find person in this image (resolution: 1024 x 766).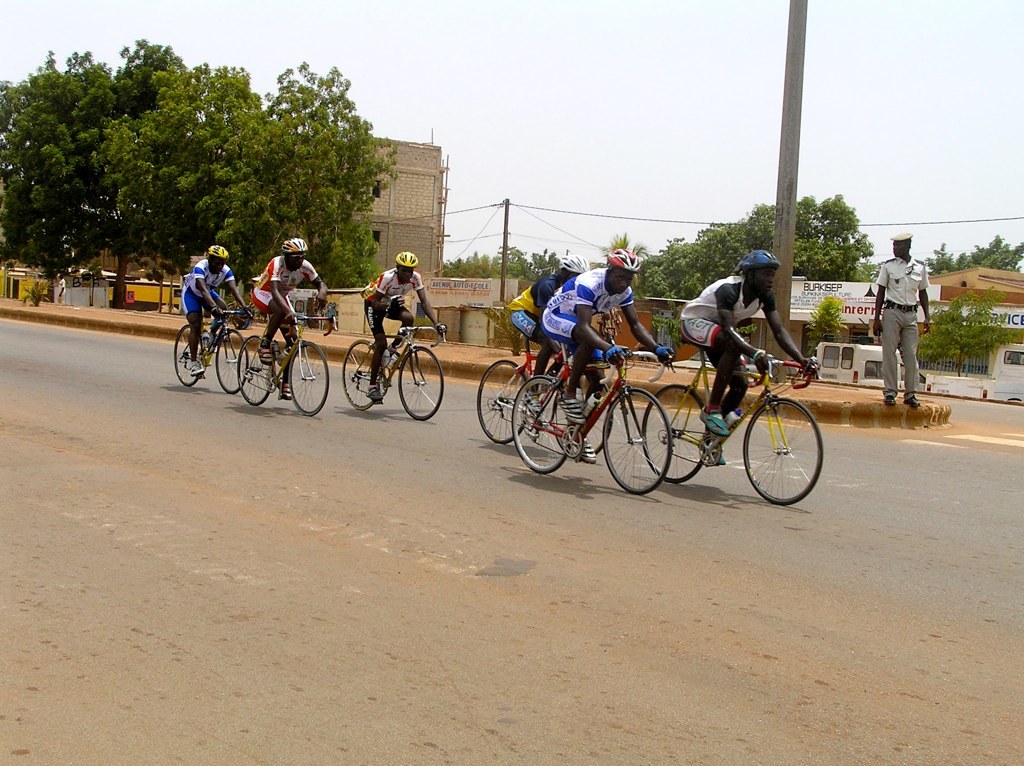
<bbox>253, 238, 326, 364</bbox>.
